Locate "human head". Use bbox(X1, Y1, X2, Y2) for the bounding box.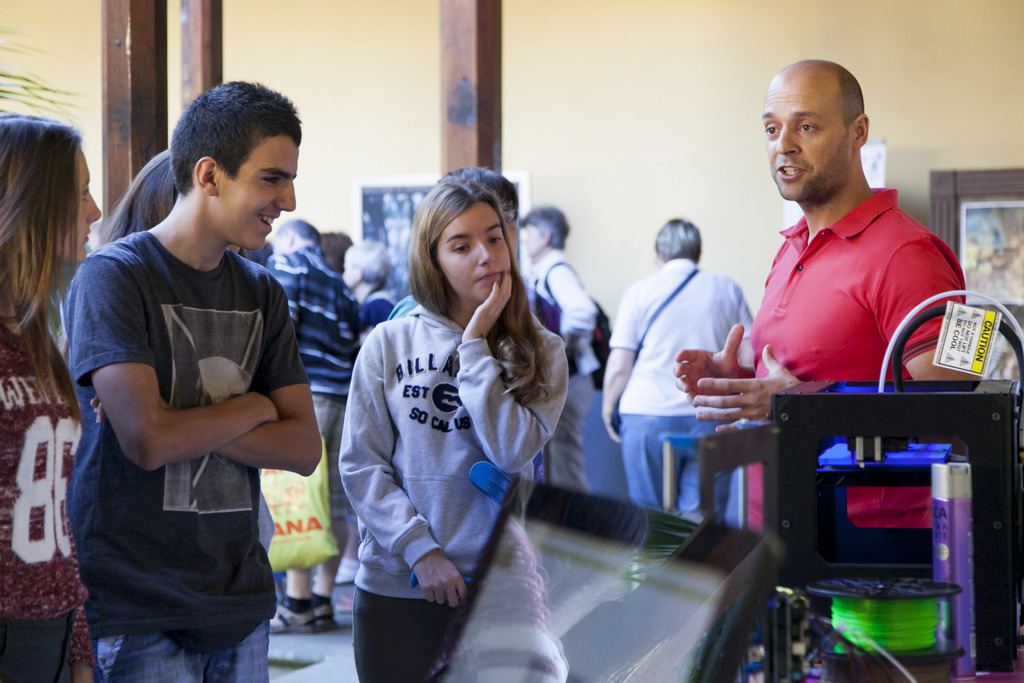
bbox(274, 217, 317, 254).
